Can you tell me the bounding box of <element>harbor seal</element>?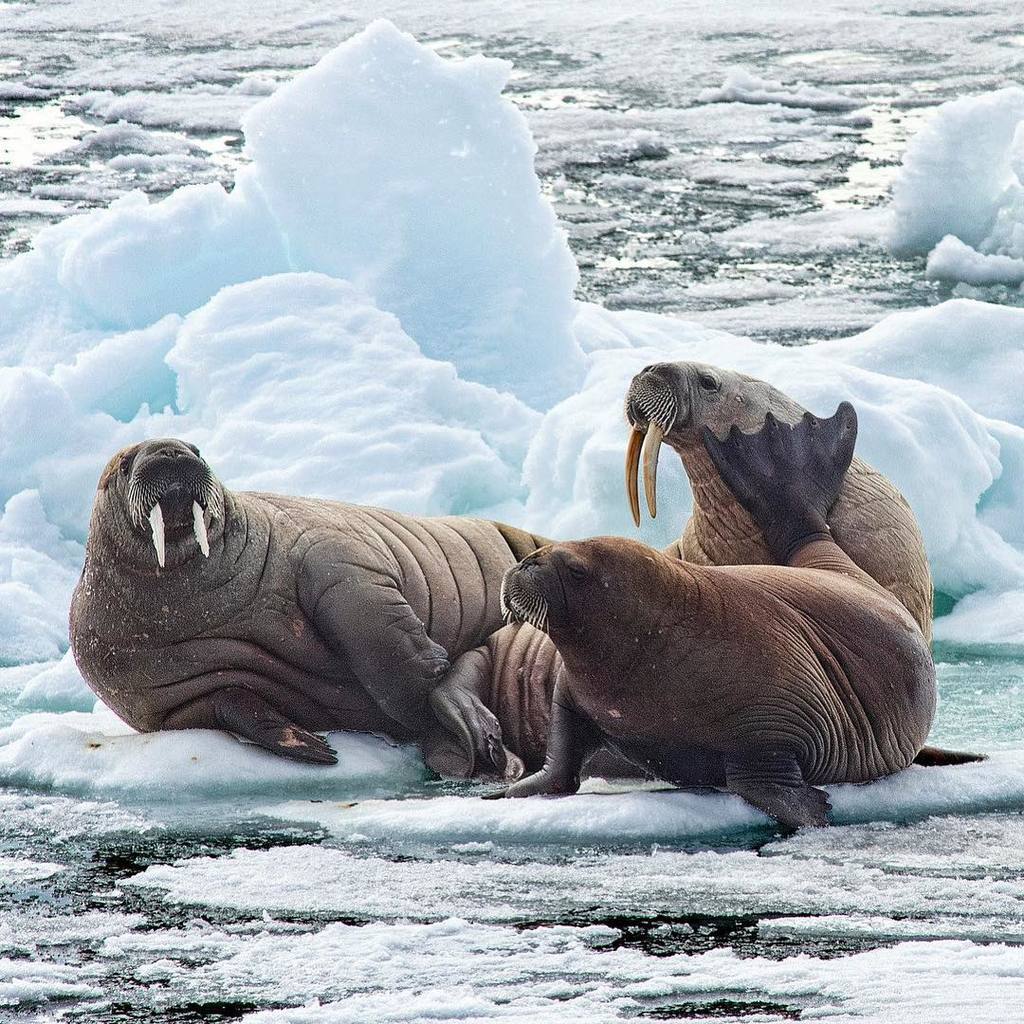
[x1=497, y1=364, x2=933, y2=772].
